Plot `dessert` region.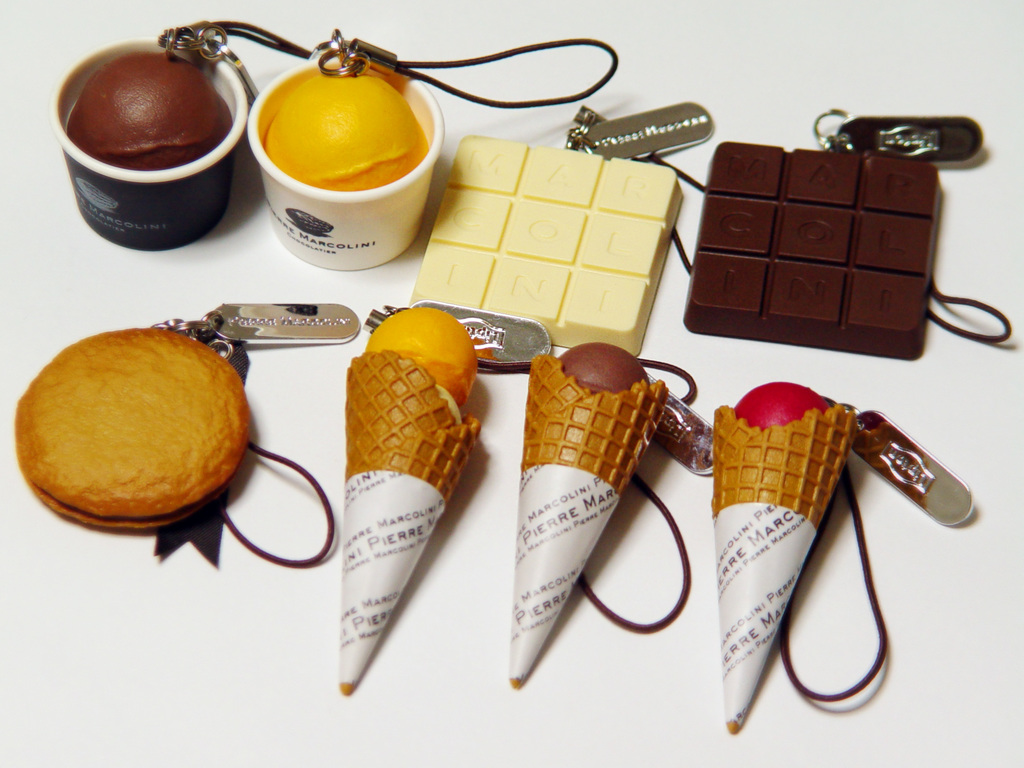
Plotted at {"left": 515, "top": 336, "right": 668, "bottom": 689}.
